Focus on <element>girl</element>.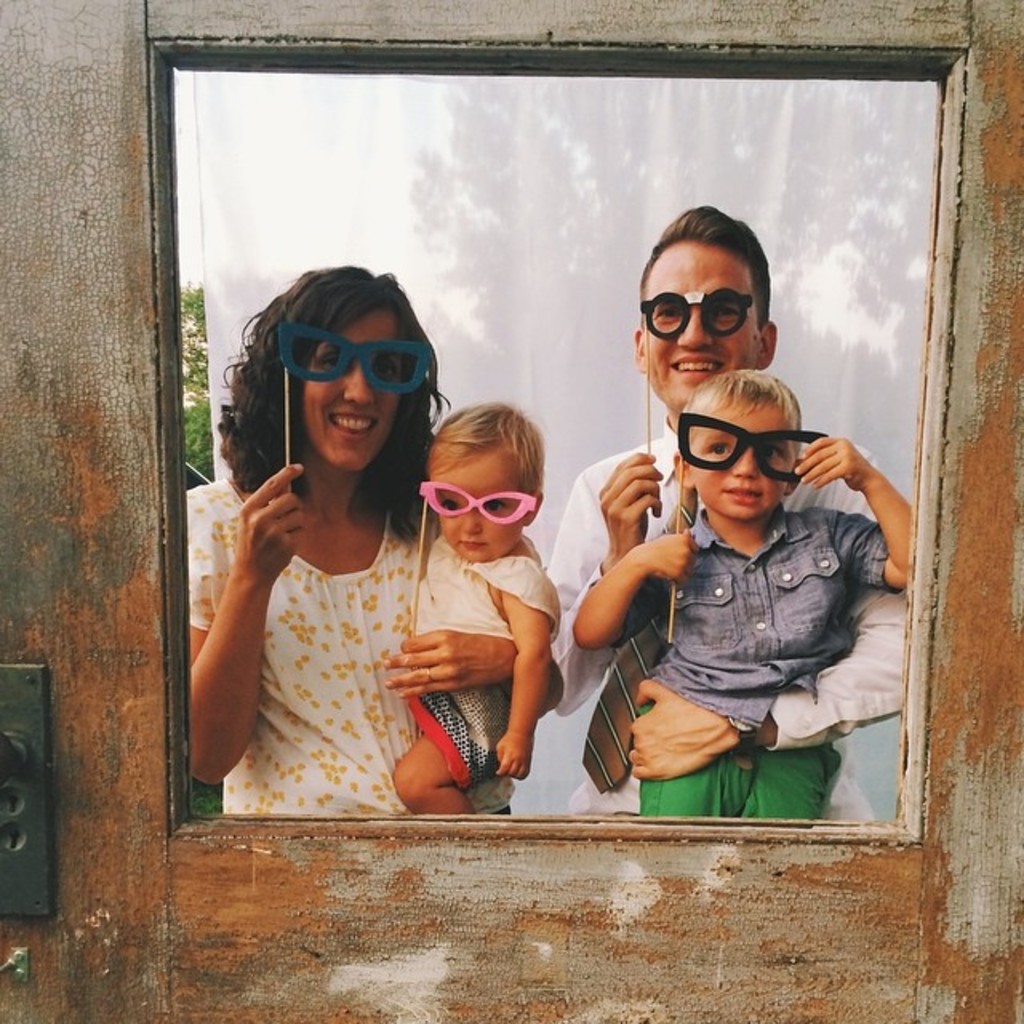
Focused at rect(186, 261, 566, 813).
